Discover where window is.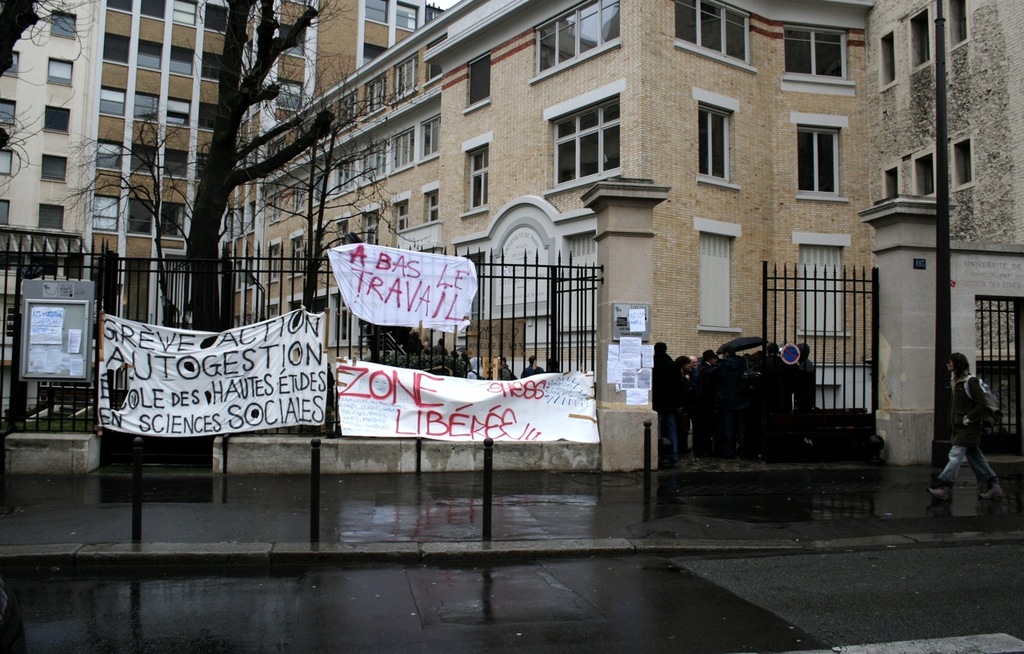
Discovered at [left=92, top=193, right=121, bottom=229].
